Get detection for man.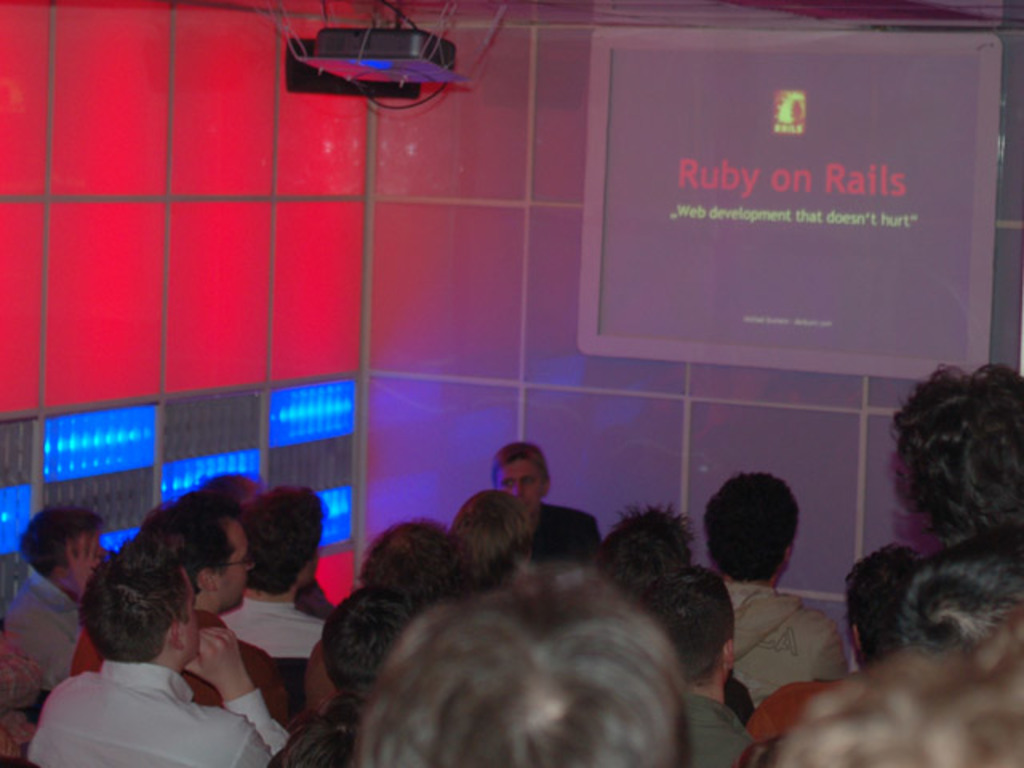
Detection: select_region(0, 514, 99, 710).
